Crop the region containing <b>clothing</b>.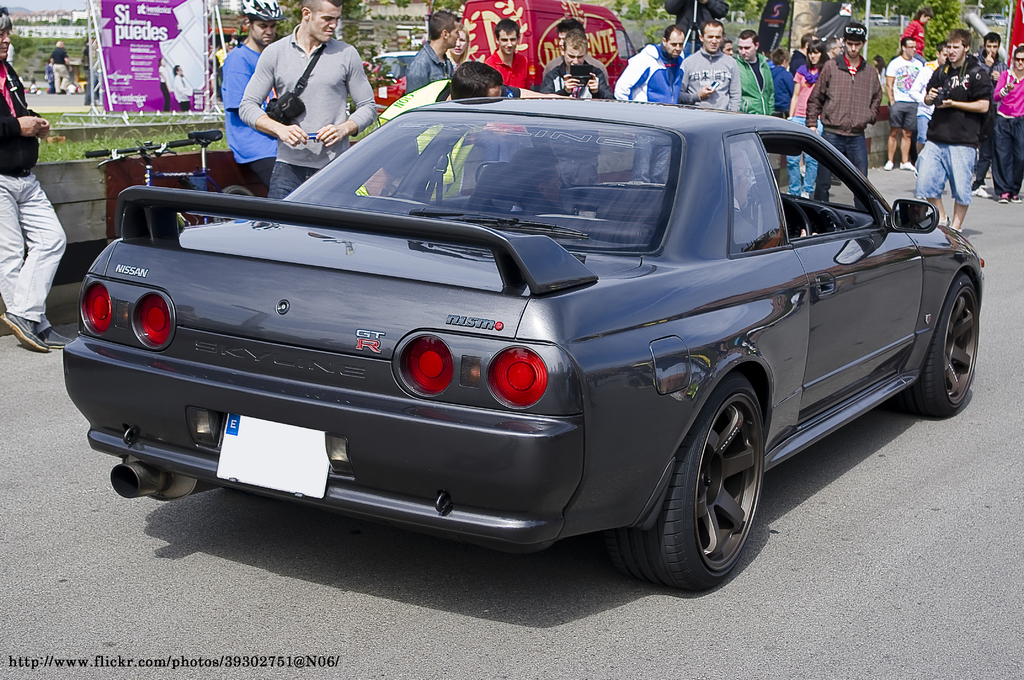
Crop region: [157, 65, 170, 108].
